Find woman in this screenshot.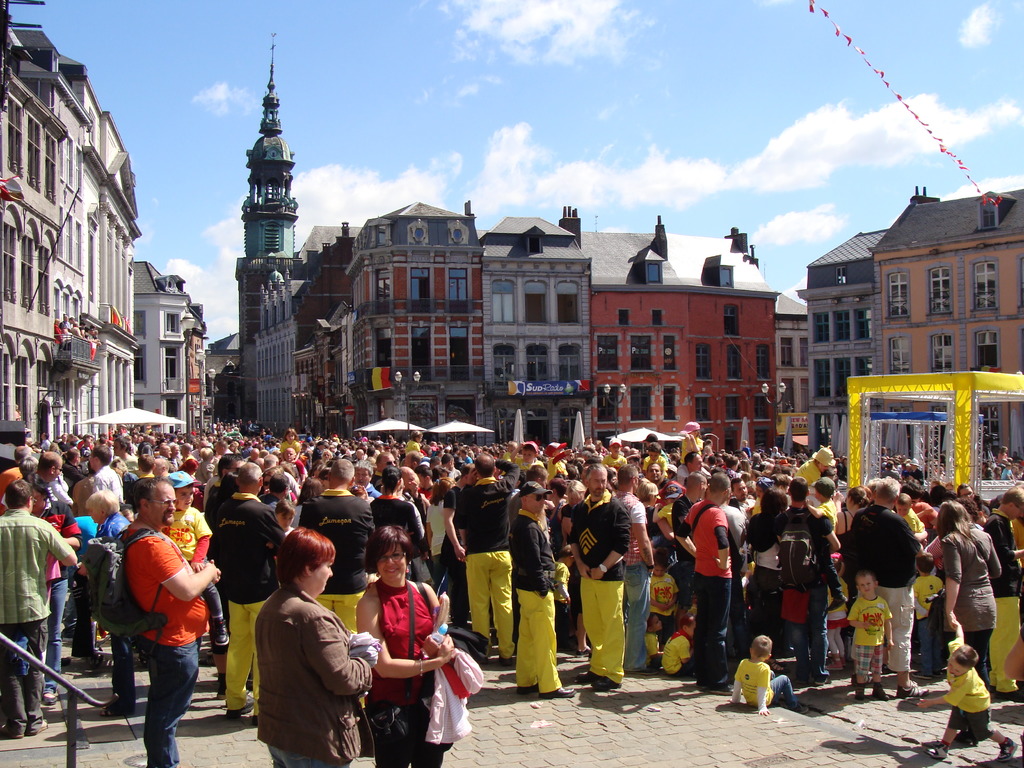
The bounding box for woman is pyautogui.locateOnScreen(744, 489, 790, 657).
